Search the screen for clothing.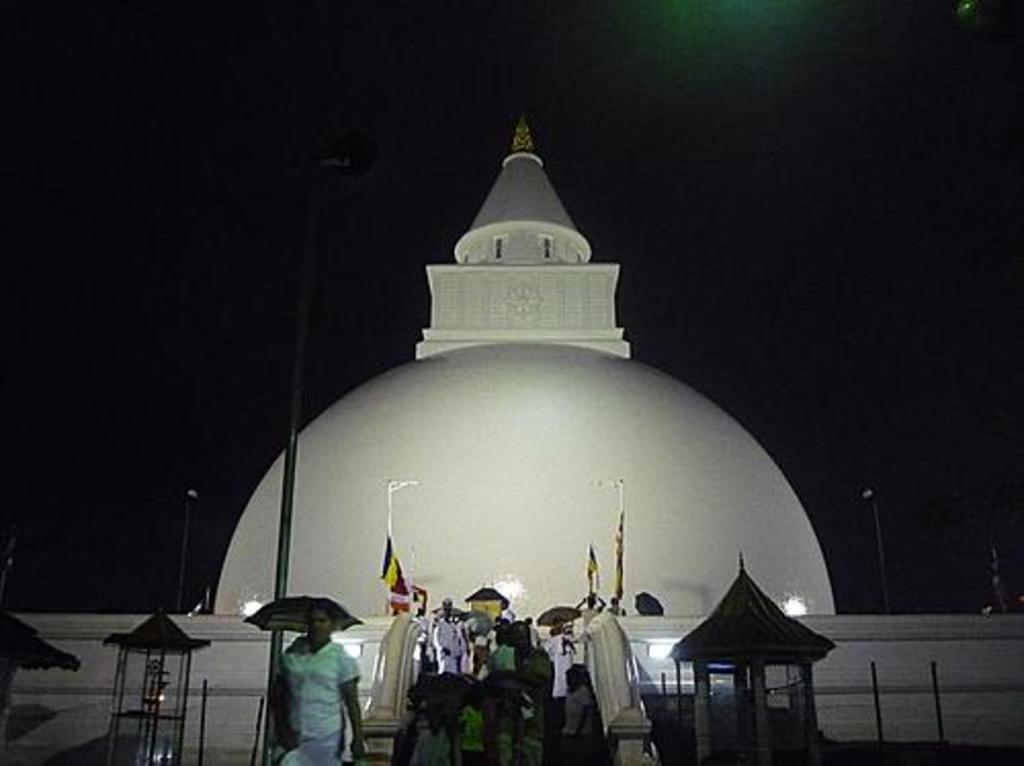
Found at left=252, top=606, right=367, bottom=752.
